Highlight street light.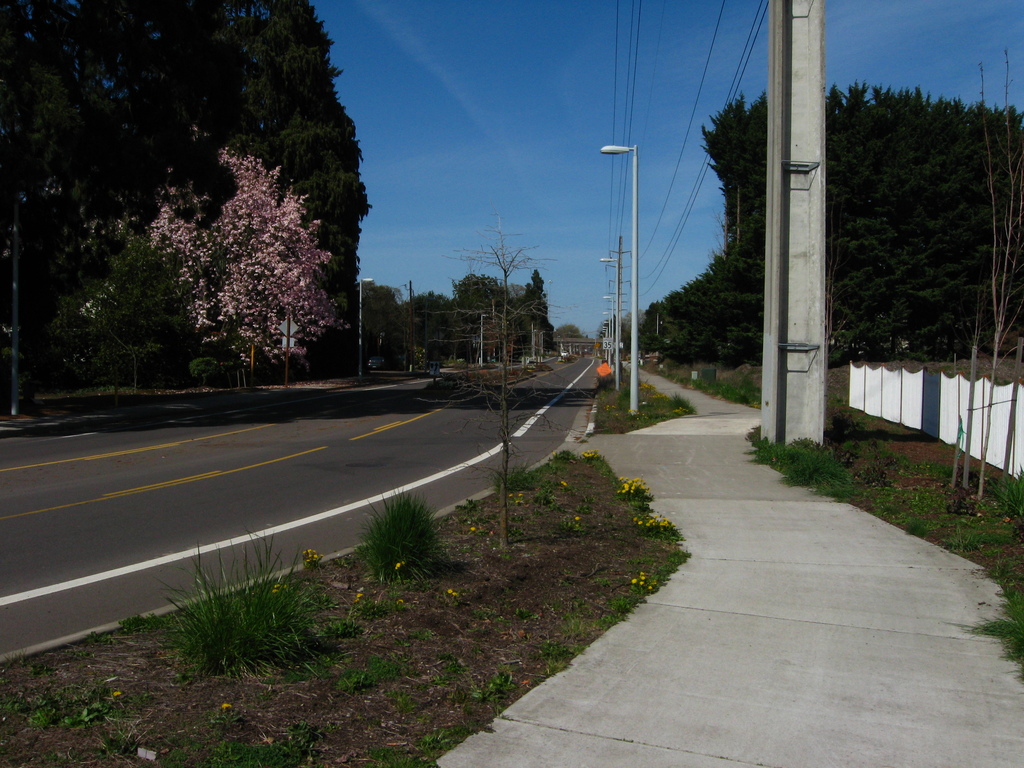
Highlighted region: locate(555, 333, 562, 353).
